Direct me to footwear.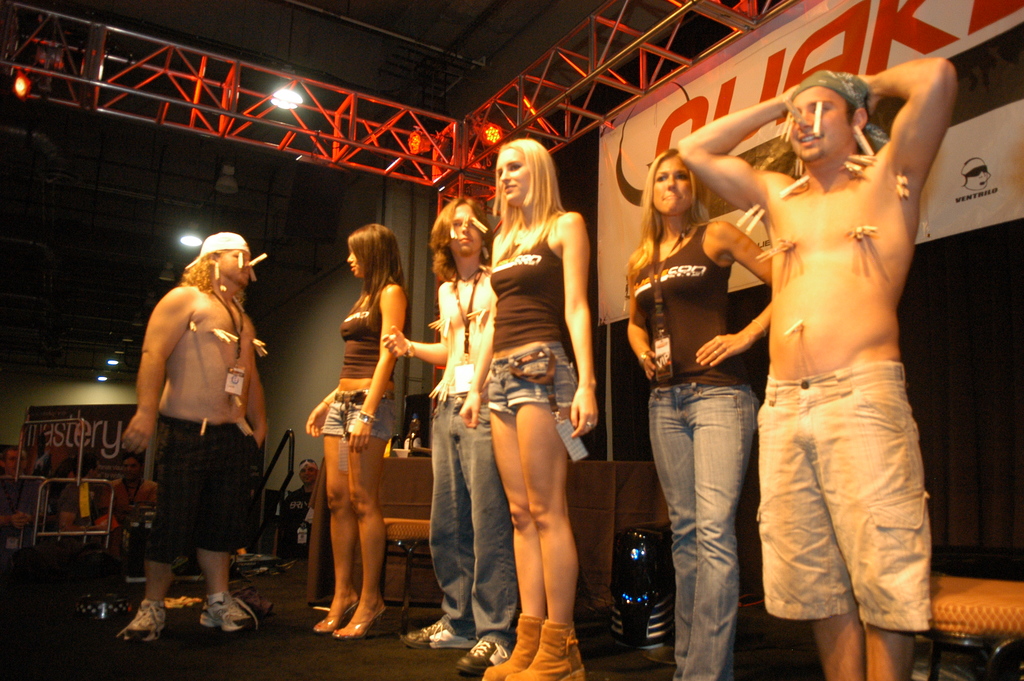
Direction: region(179, 586, 253, 648).
